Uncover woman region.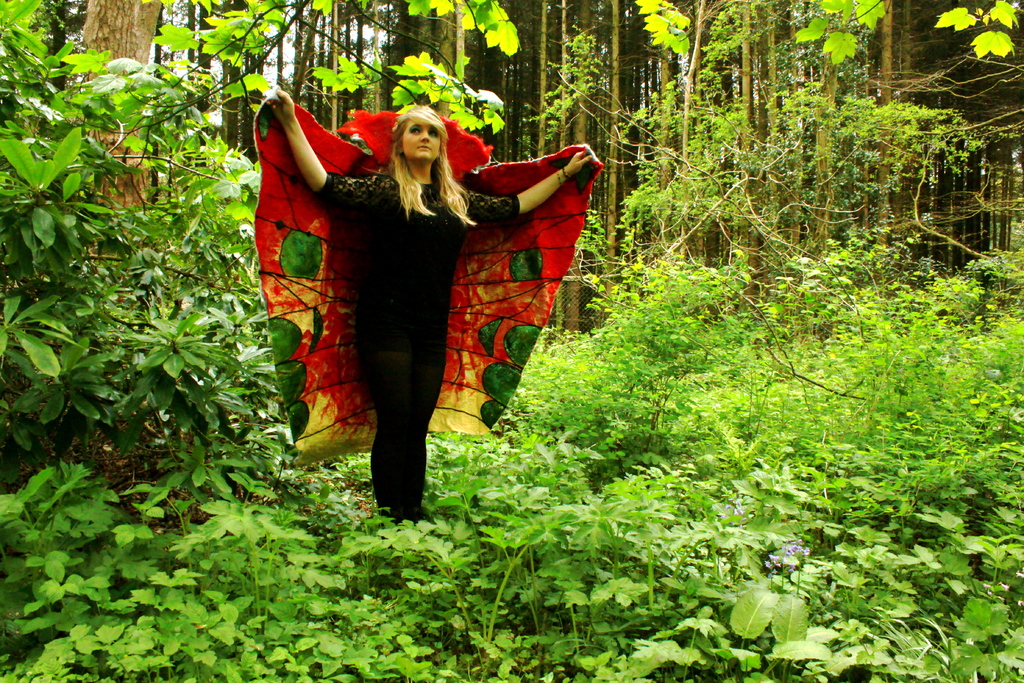
Uncovered: detection(273, 100, 571, 479).
